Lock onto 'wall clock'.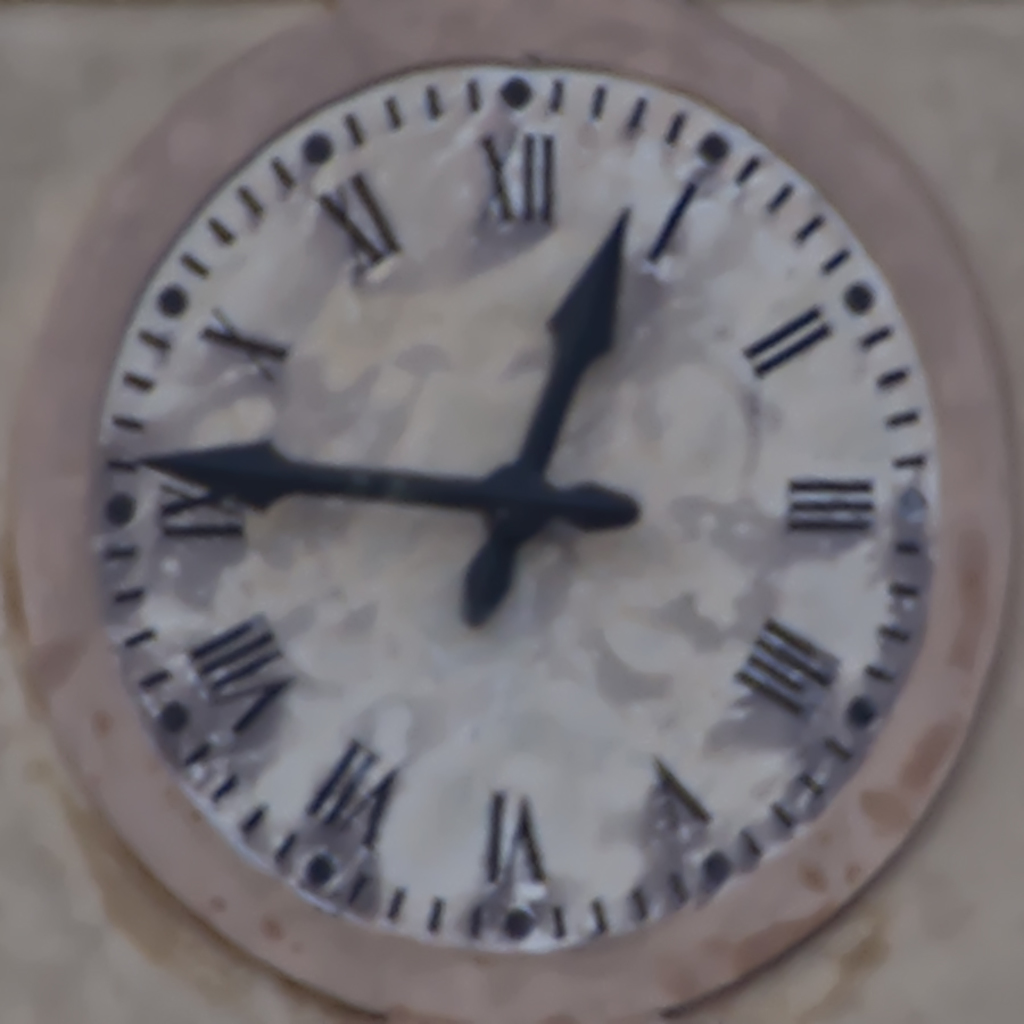
Locked: 3, 0, 1014, 1023.
